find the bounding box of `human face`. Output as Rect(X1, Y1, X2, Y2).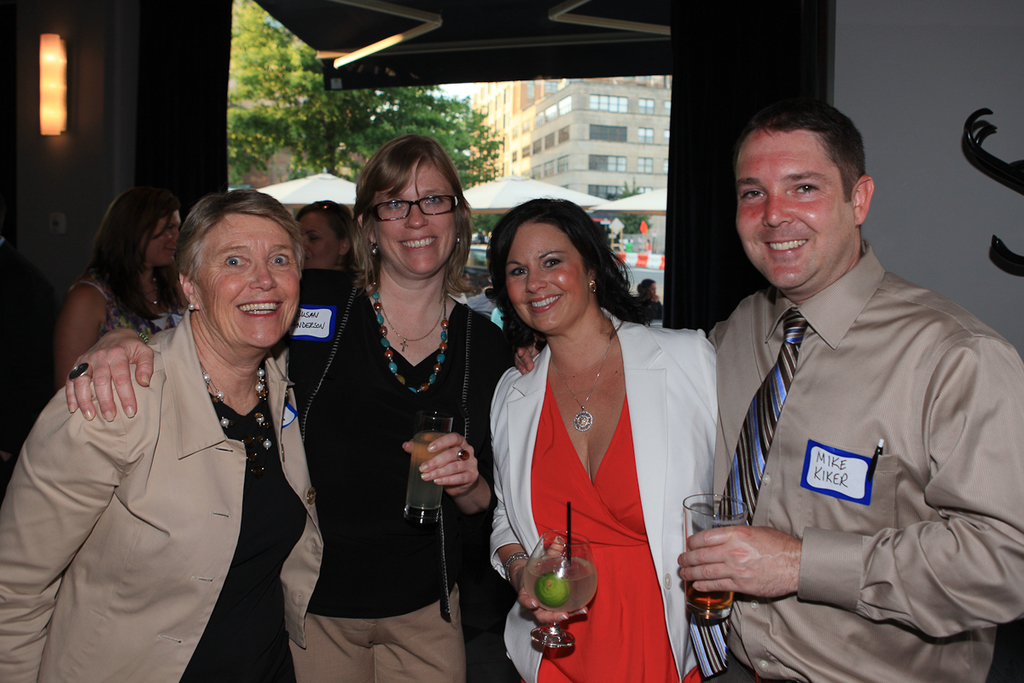
Rect(137, 208, 178, 267).
